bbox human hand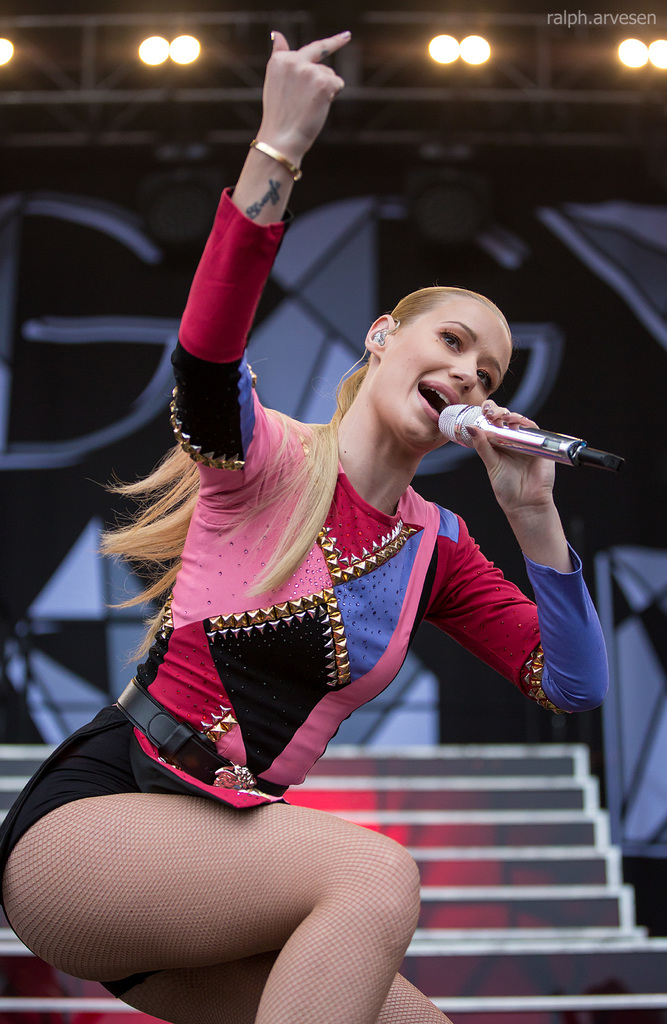
pyautogui.locateOnScreen(225, 26, 347, 220)
